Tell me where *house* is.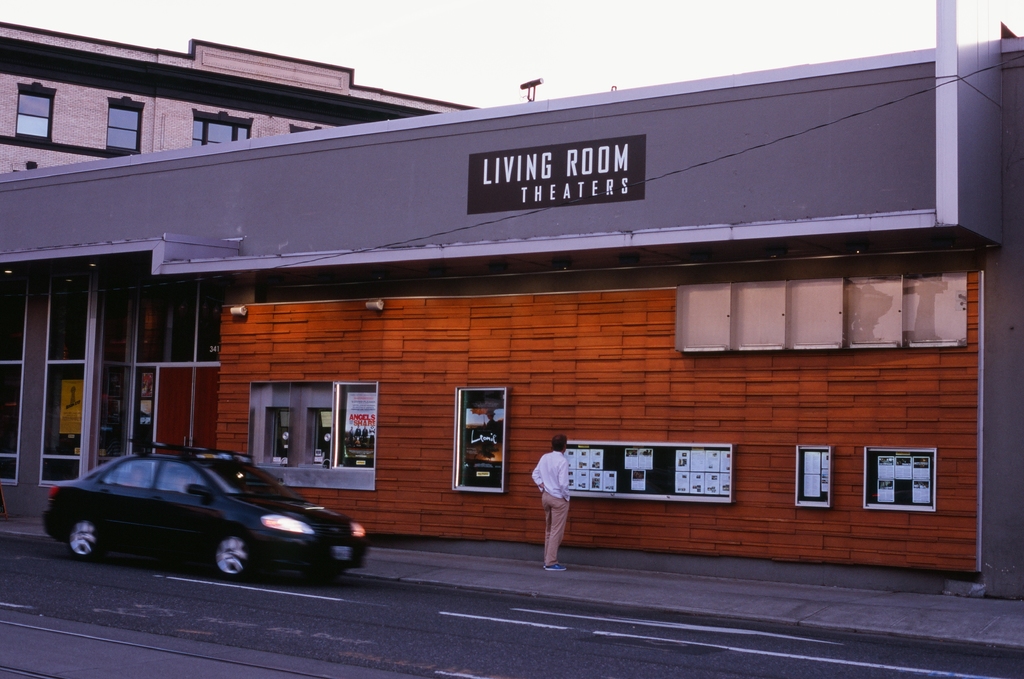
*house* is at {"left": 0, "top": 17, "right": 1023, "bottom": 598}.
